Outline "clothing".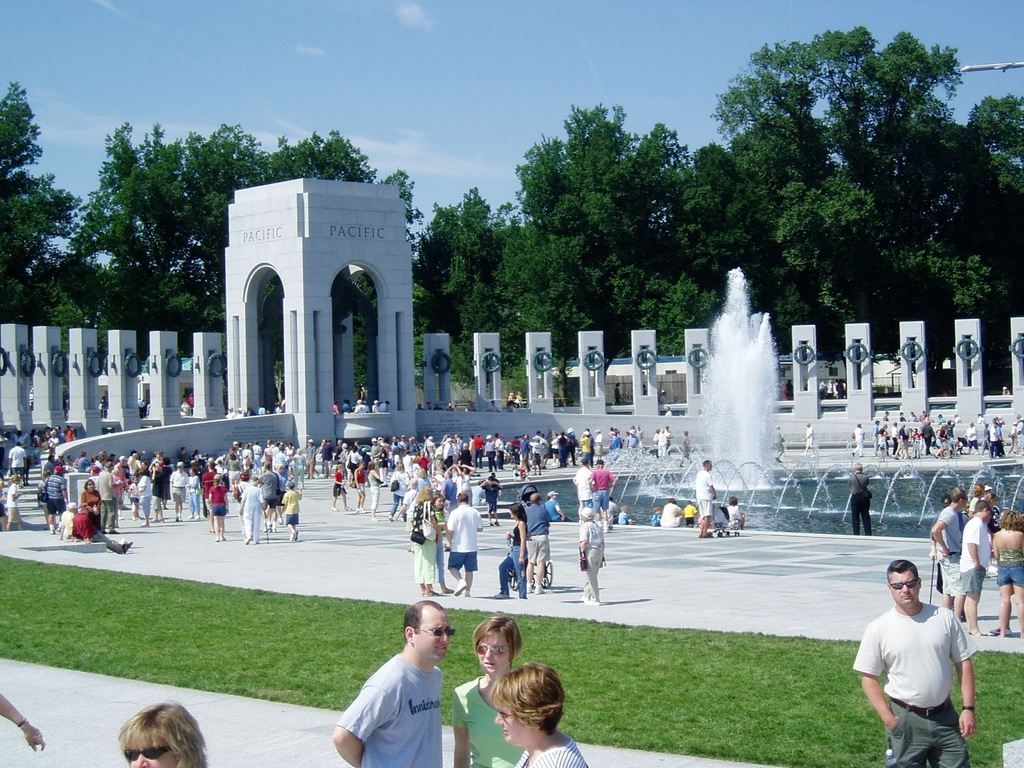
Outline: BBox(394, 457, 401, 463).
